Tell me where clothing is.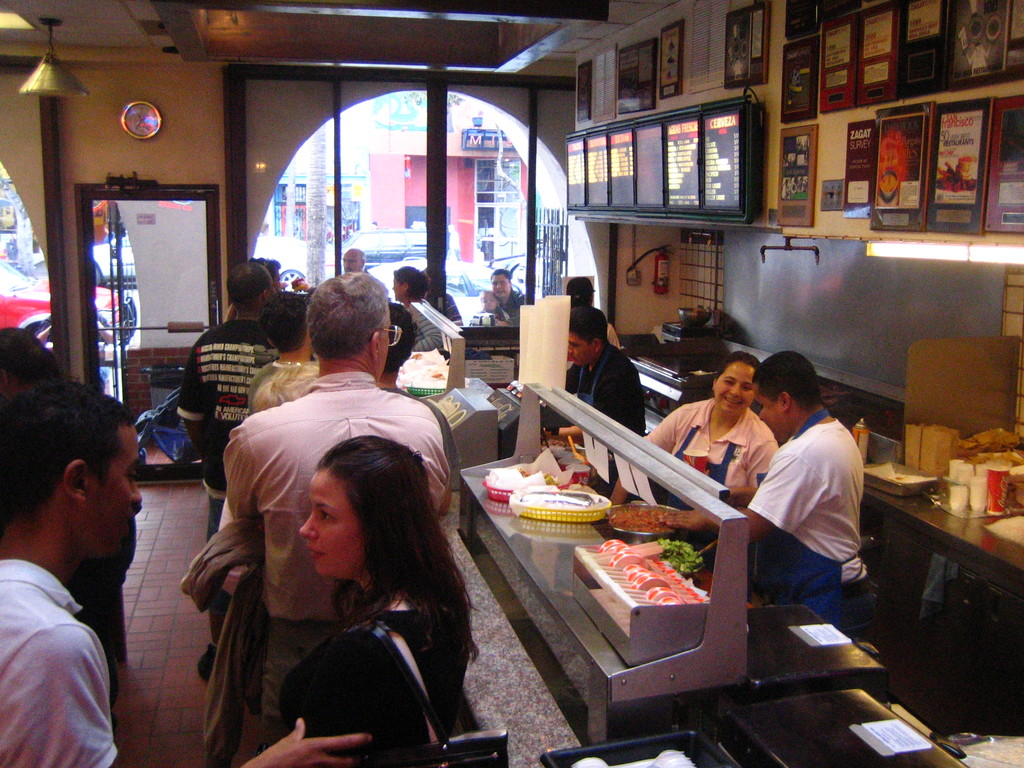
clothing is at 404/299/456/367.
